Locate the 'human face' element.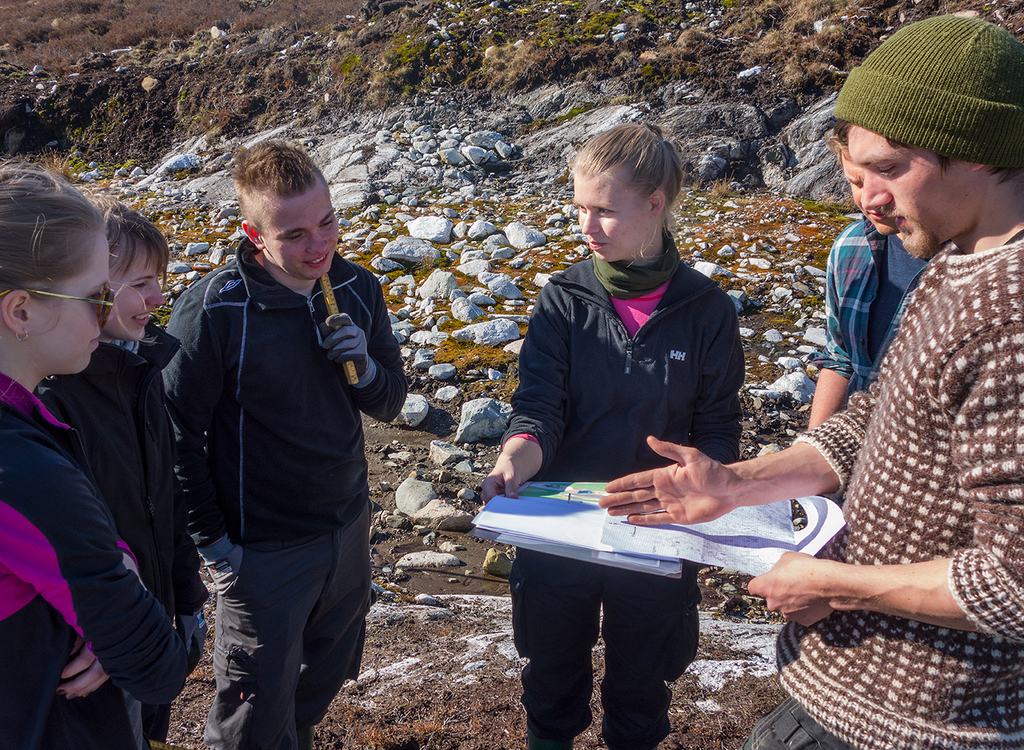
Element bbox: {"x1": 28, "y1": 242, "x2": 109, "y2": 374}.
